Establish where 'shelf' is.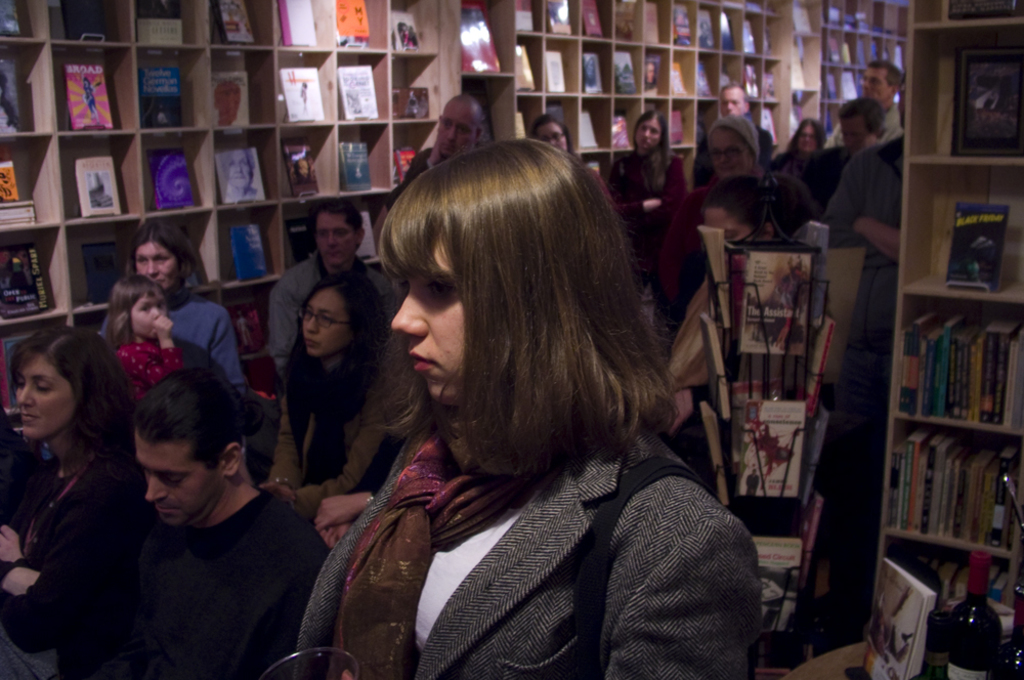
Established at locate(706, 2, 792, 201).
